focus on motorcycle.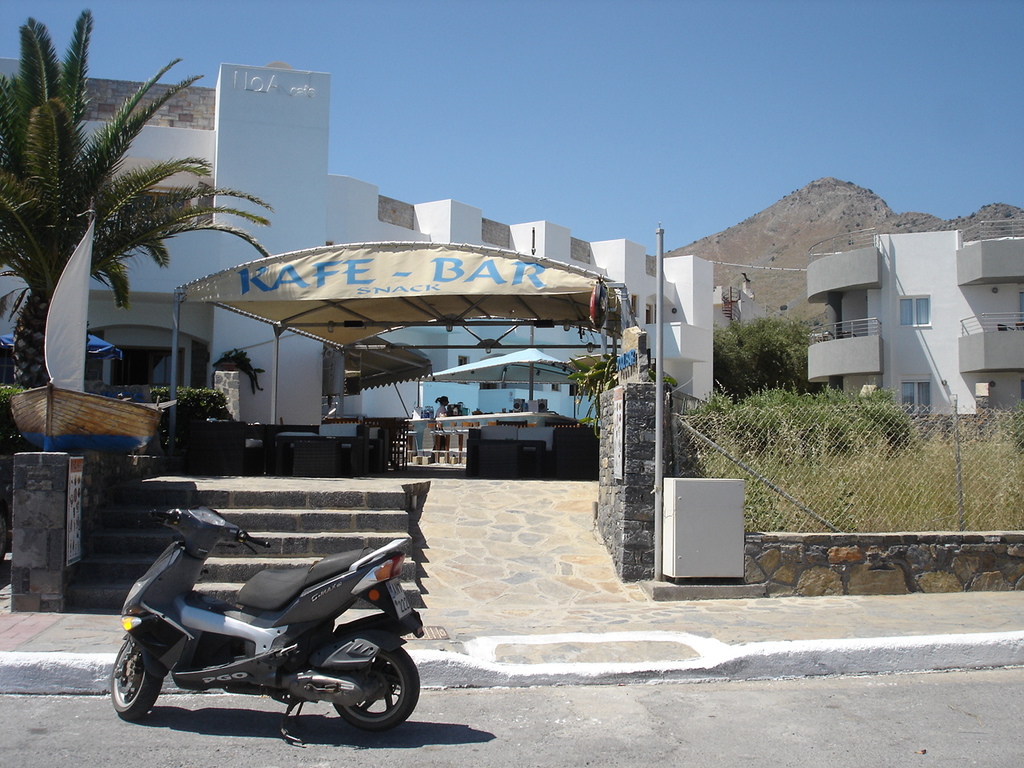
Focused at select_region(98, 510, 428, 744).
